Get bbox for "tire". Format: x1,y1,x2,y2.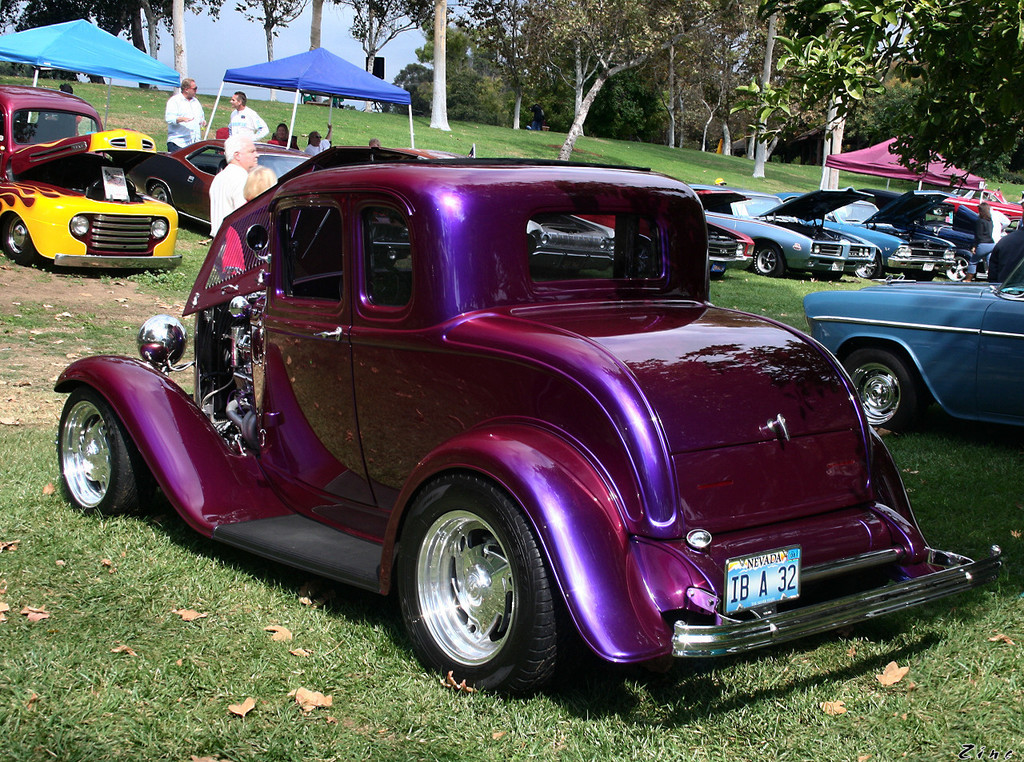
147,183,170,203.
